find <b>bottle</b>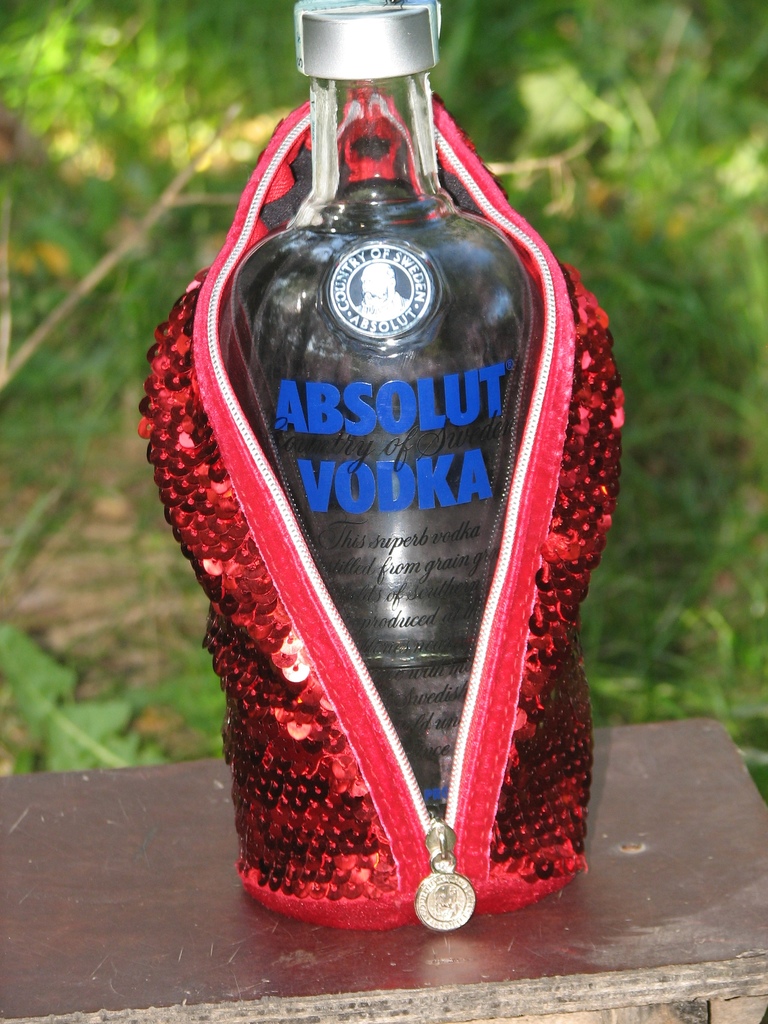
rect(120, 0, 611, 888)
